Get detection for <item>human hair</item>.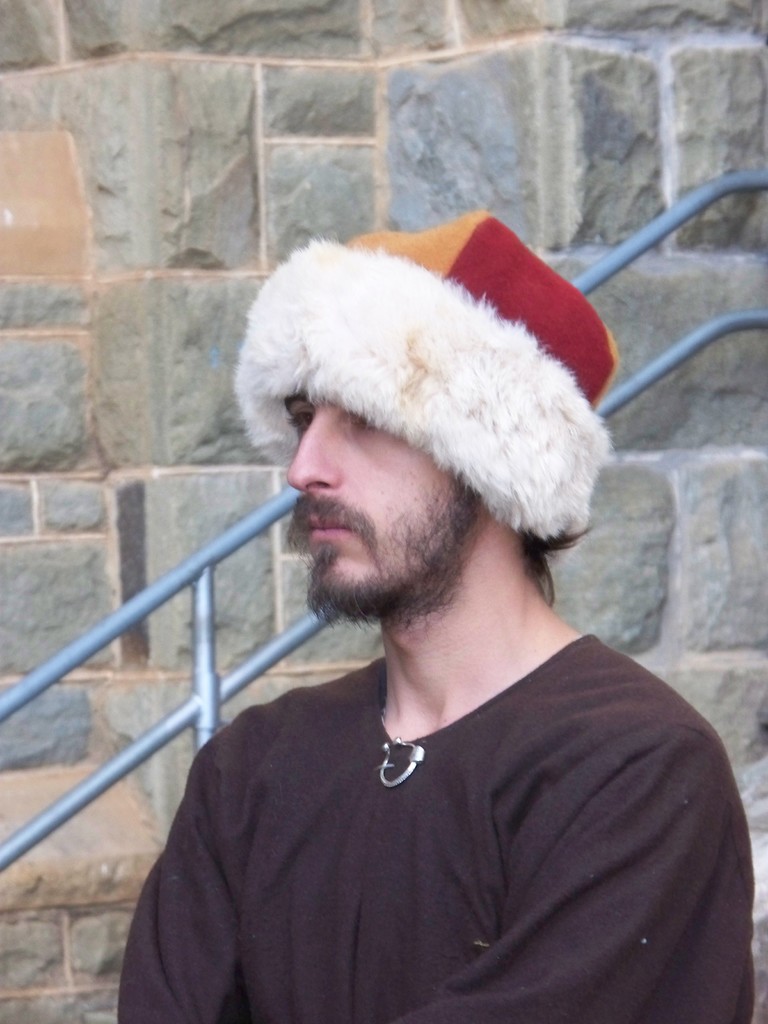
Detection: {"left": 520, "top": 527, "right": 589, "bottom": 607}.
